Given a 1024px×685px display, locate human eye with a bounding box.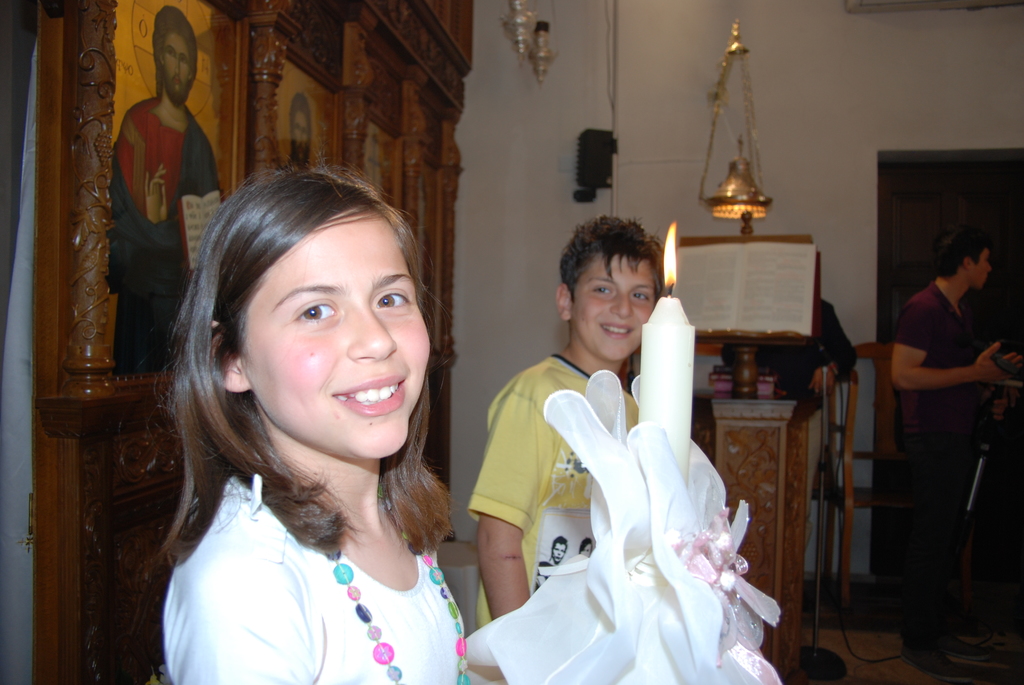
Located: 289 295 337 330.
